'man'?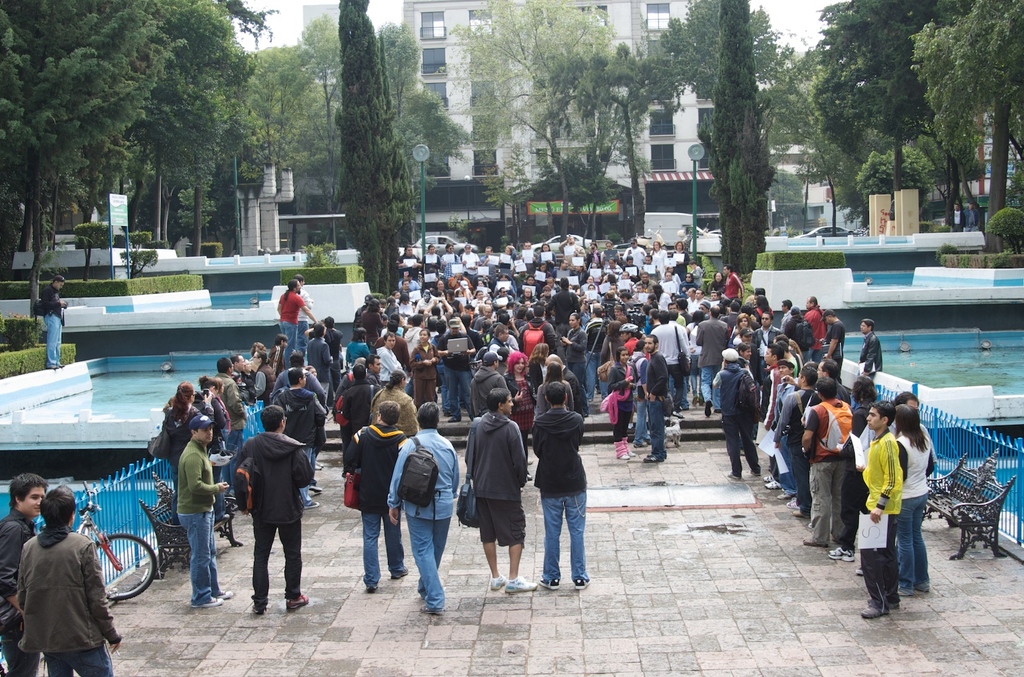
bbox=(343, 403, 421, 595)
